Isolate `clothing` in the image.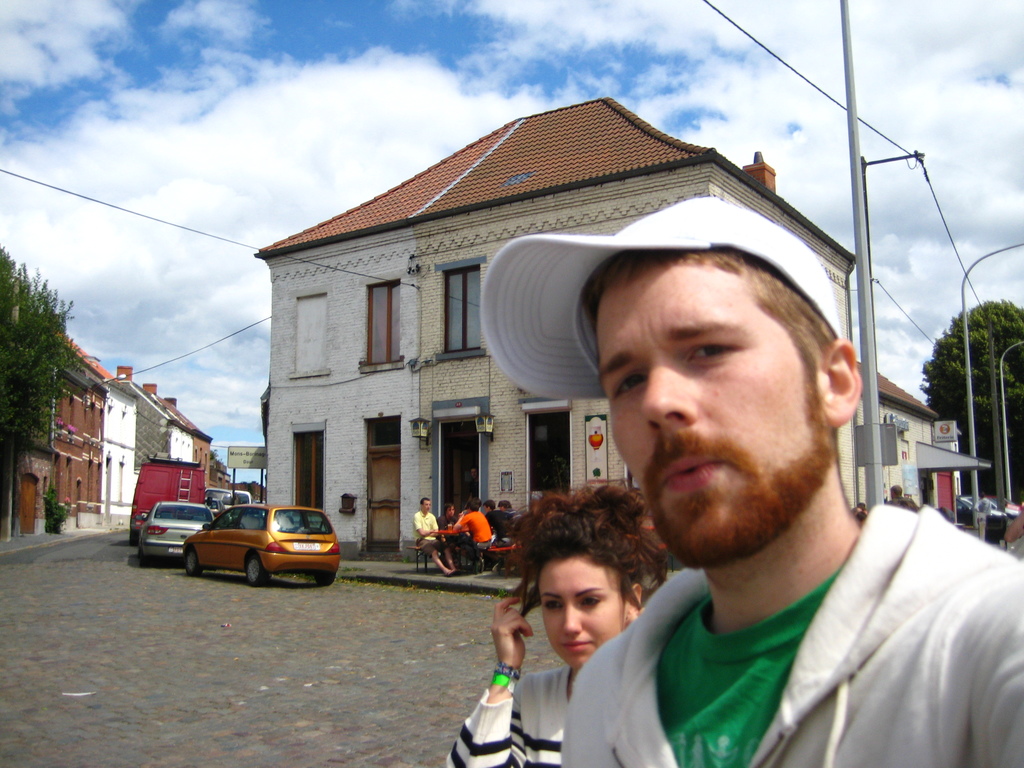
Isolated region: Rect(559, 506, 1023, 767).
